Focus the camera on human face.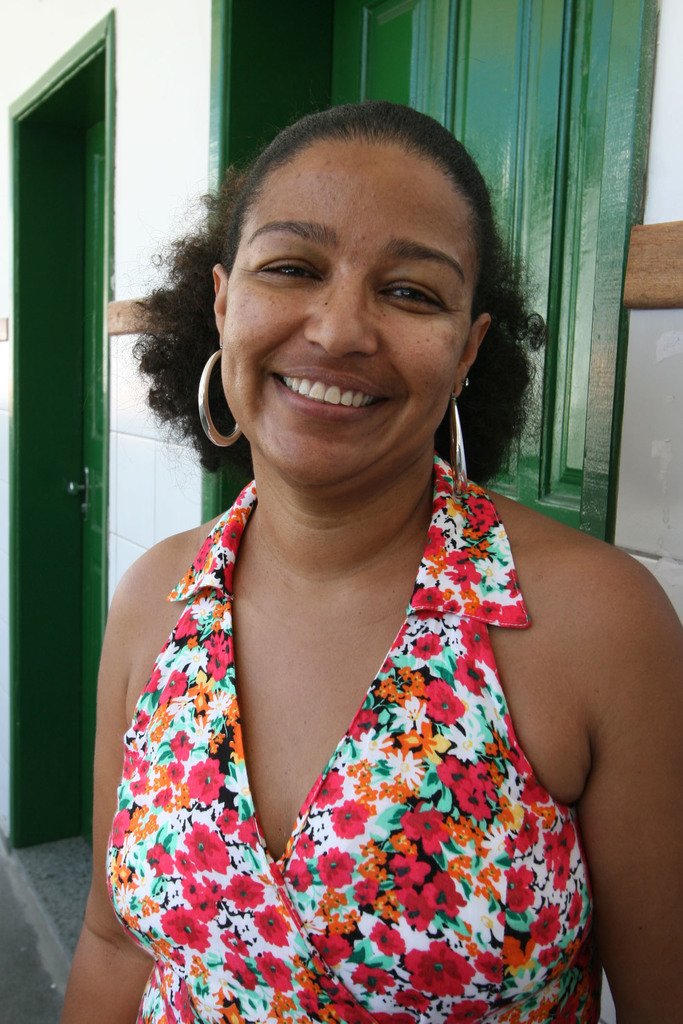
Focus region: select_region(222, 134, 473, 486).
